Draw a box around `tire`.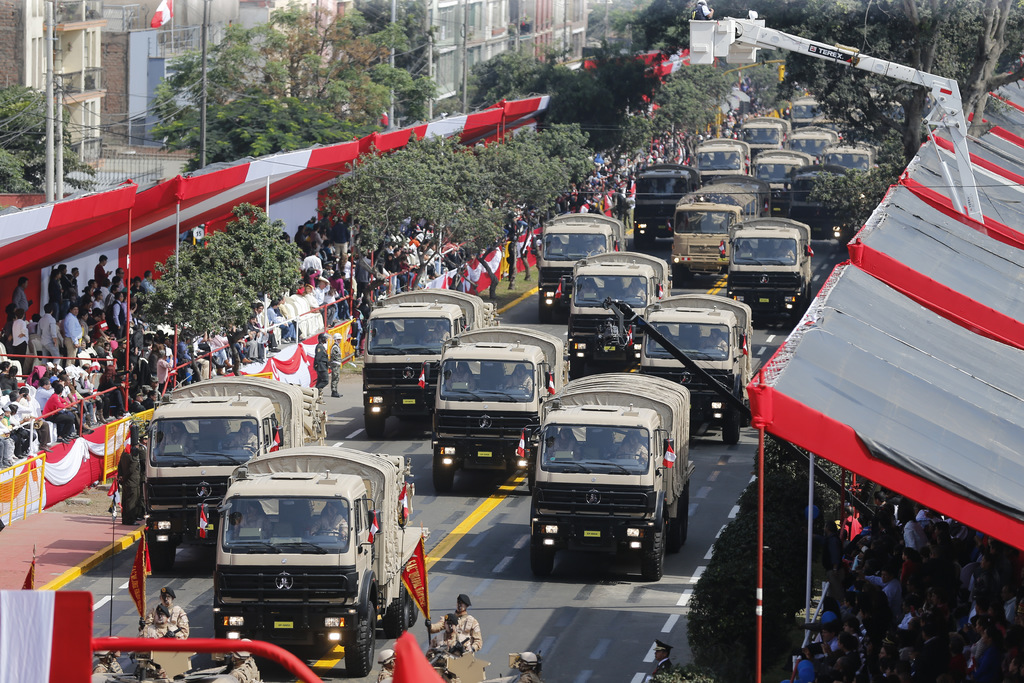
<bbox>531, 533, 556, 580</bbox>.
